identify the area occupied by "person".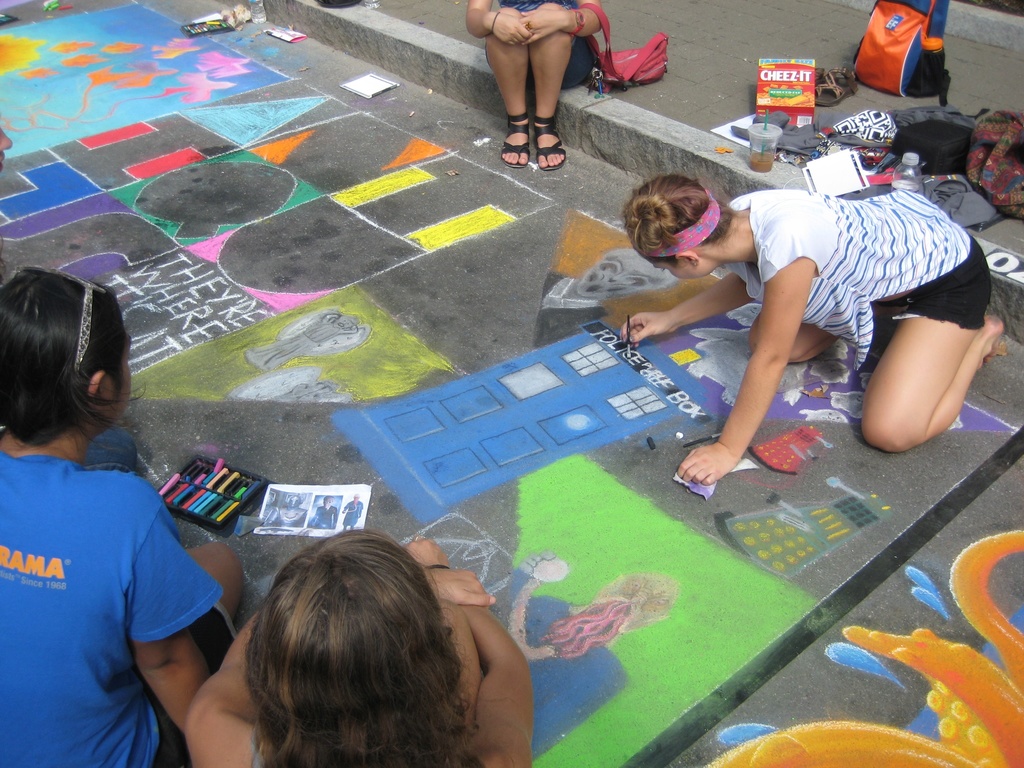
Area: locate(12, 255, 218, 767).
